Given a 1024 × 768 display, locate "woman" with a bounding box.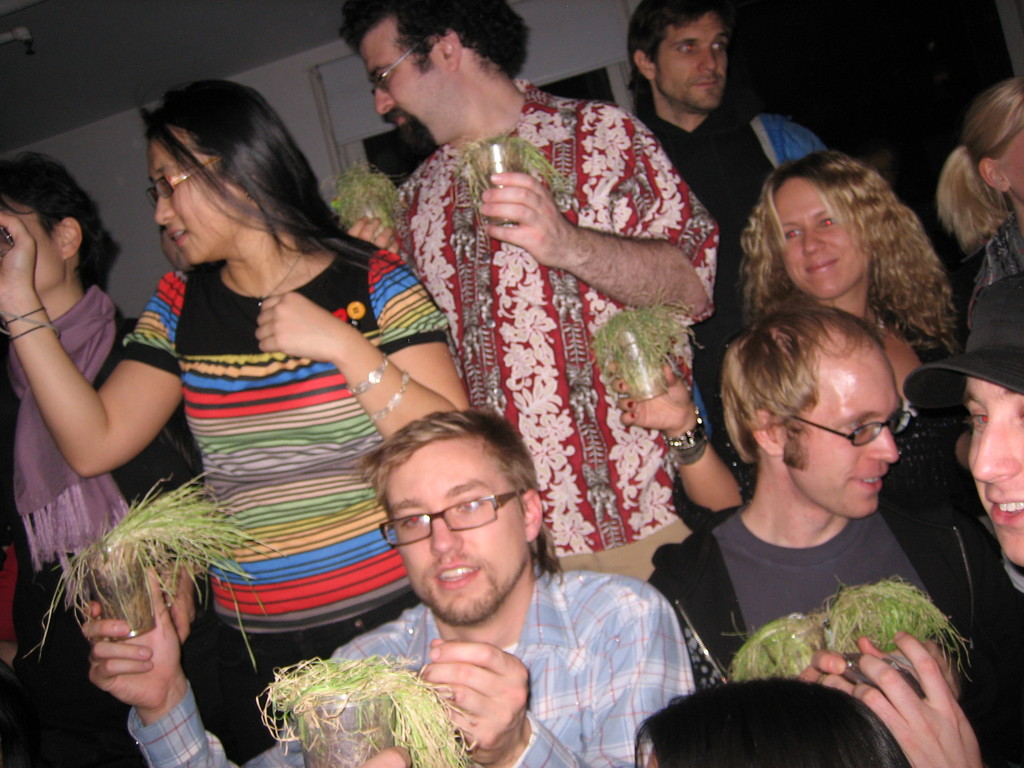
Located: bbox=(931, 77, 1023, 325).
